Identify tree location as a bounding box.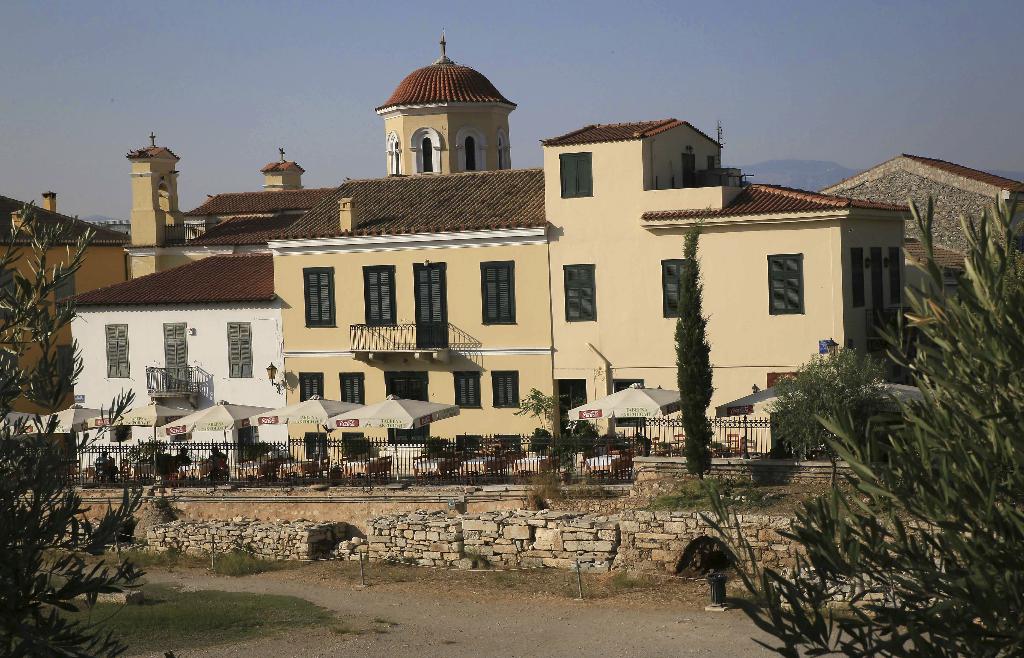
[0, 199, 172, 657].
